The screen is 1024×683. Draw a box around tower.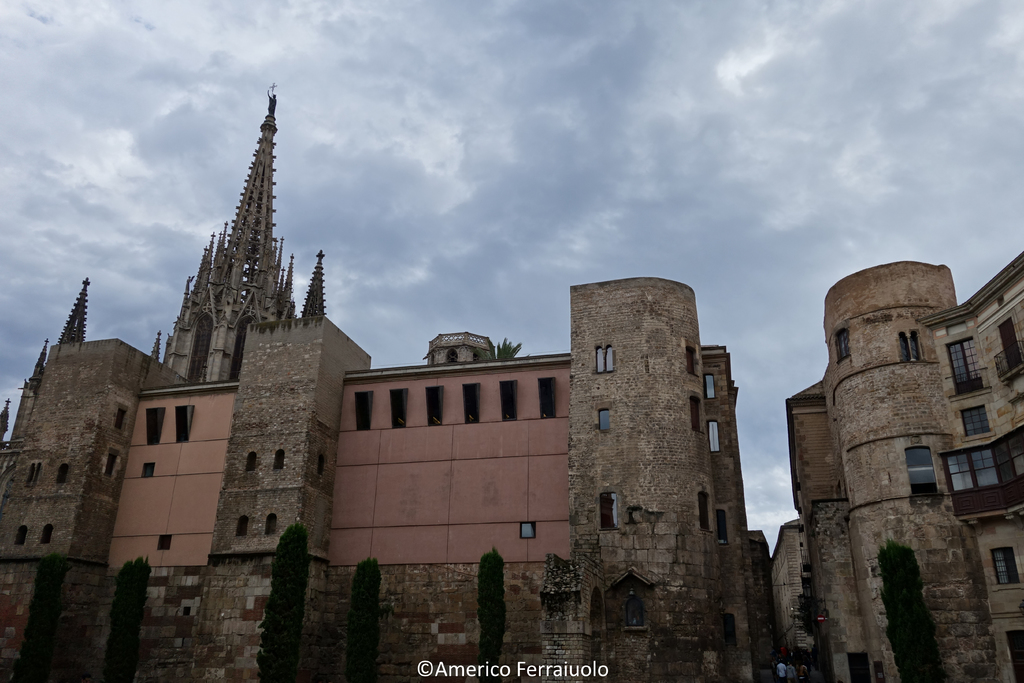
select_region(150, 84, 294, 379).
